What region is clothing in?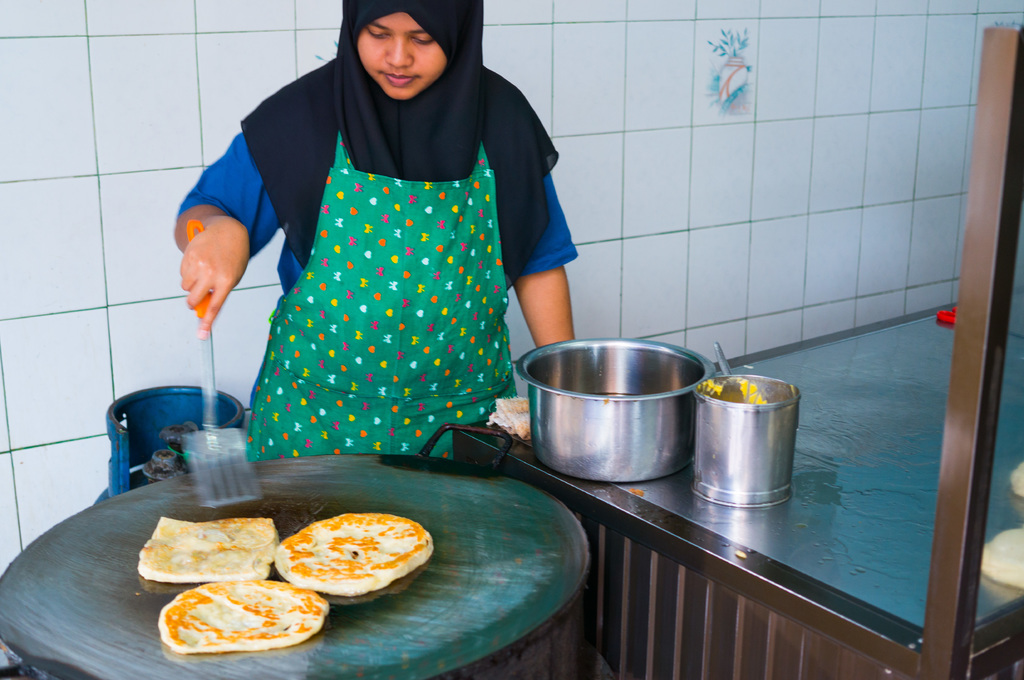
rect(194, 47, 575, 453).
